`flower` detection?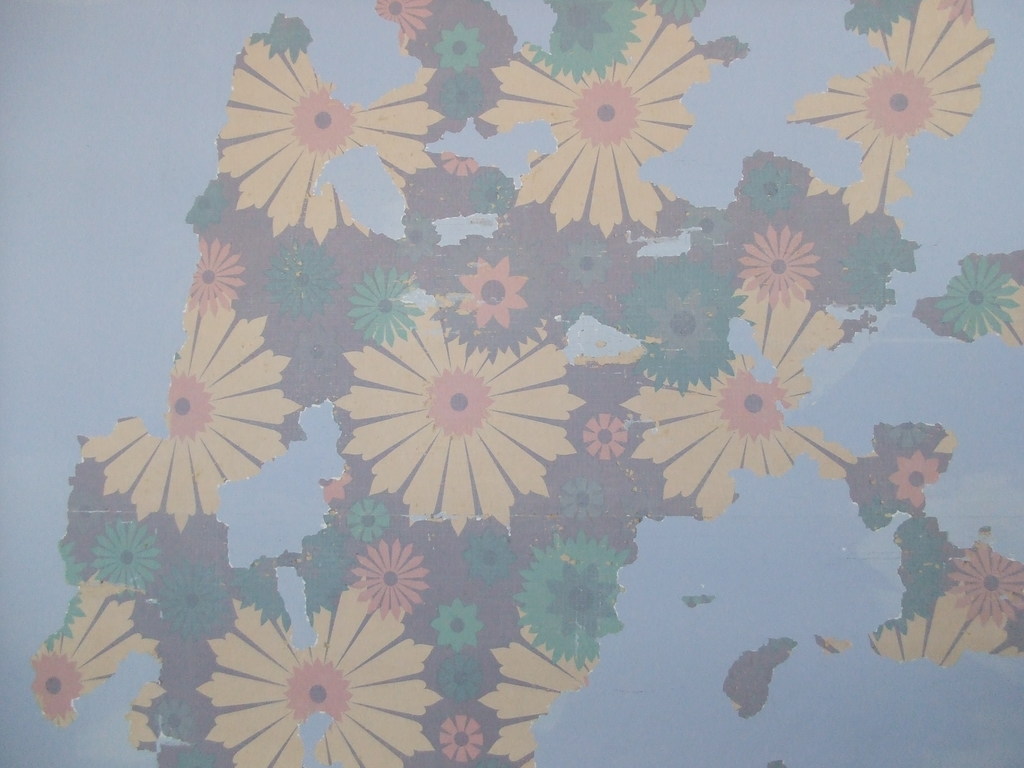
locate(33, 655, 87, 723)
